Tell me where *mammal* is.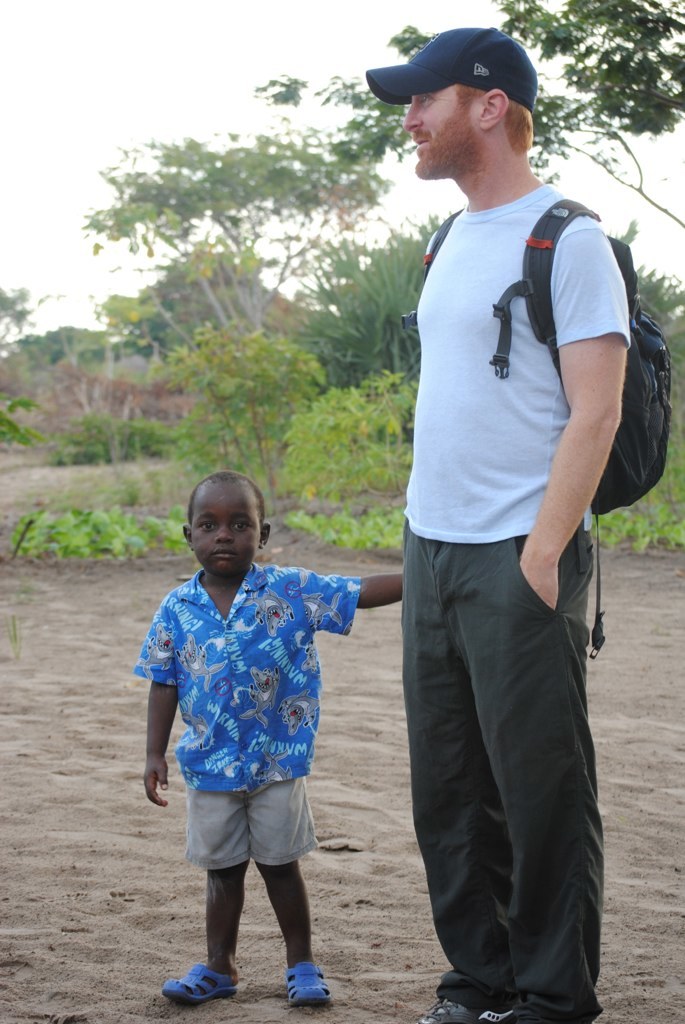
*mammal* is at (x1=127, y1=485, x2=359, y2=979).
